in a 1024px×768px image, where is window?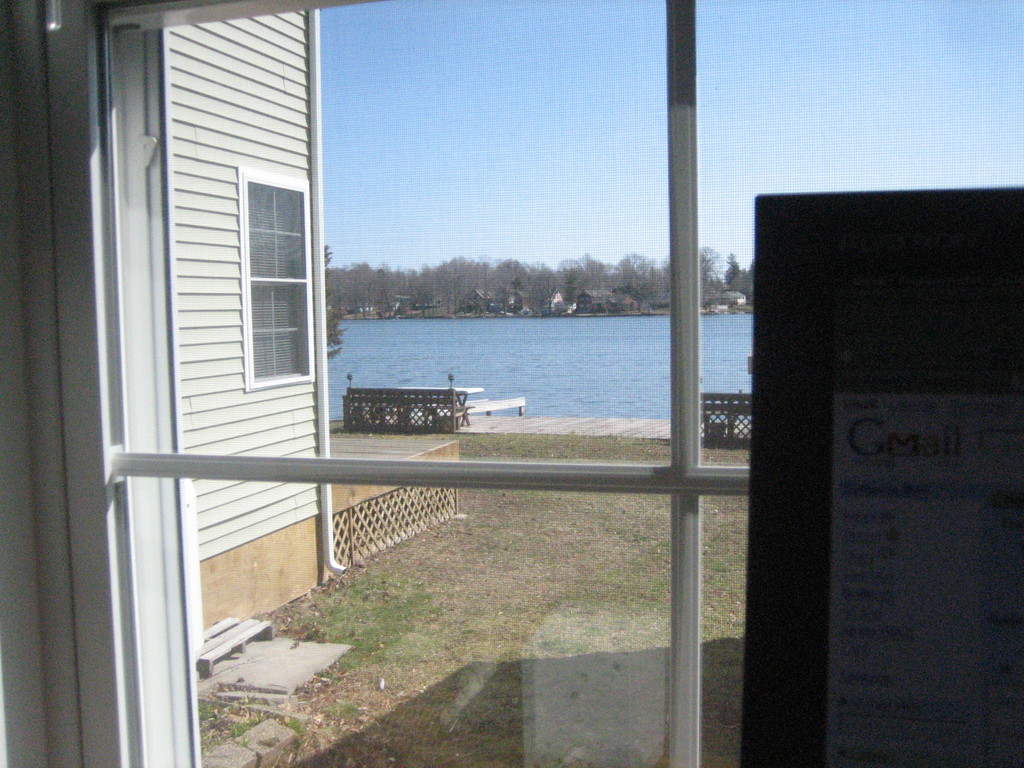
pyautogui.locateOnScreen(235, 168, 322, 380).
